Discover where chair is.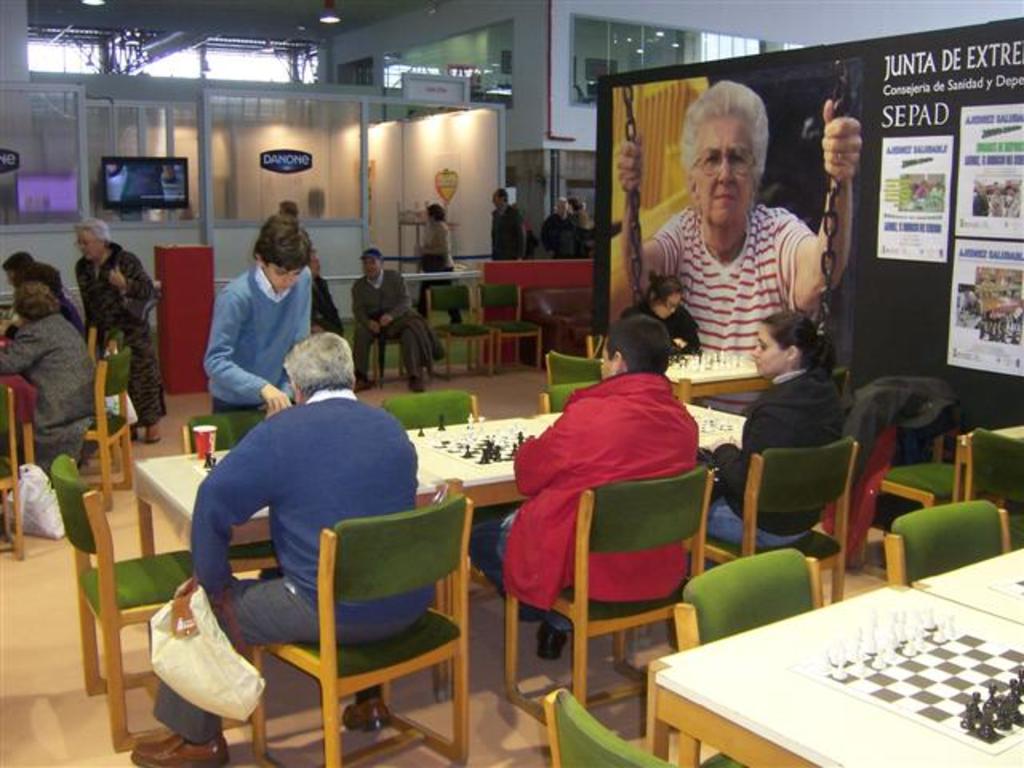
Discovered at box=[878, 494, 1011, 587].
